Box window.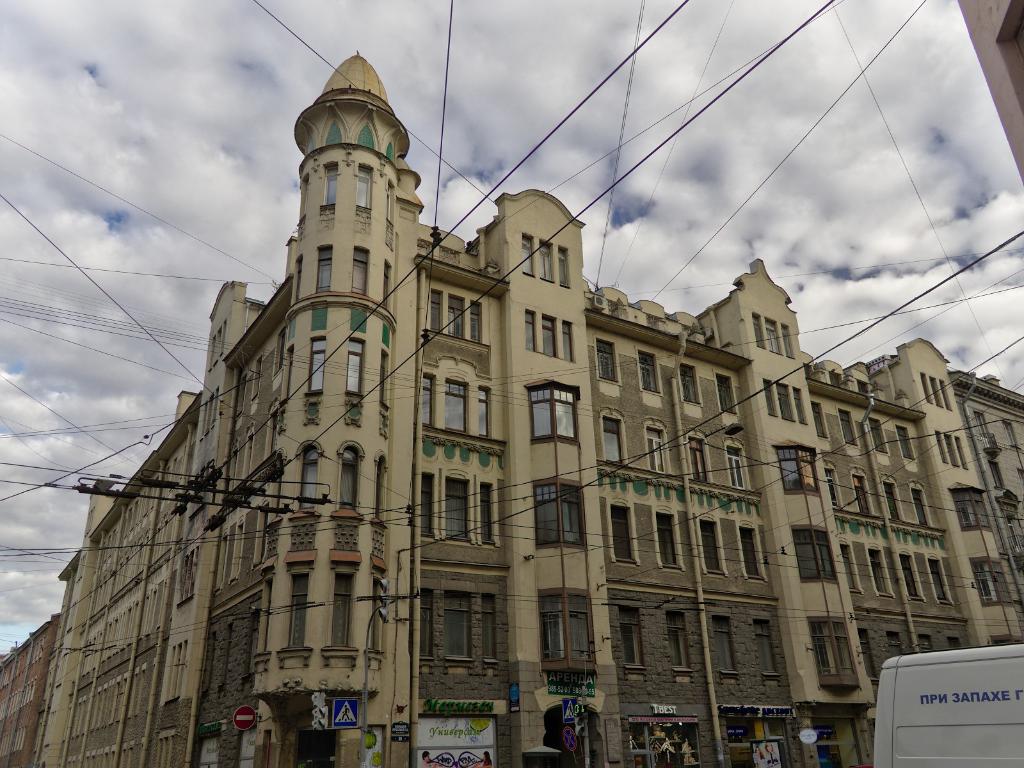
(431, 291, 444, 337).
